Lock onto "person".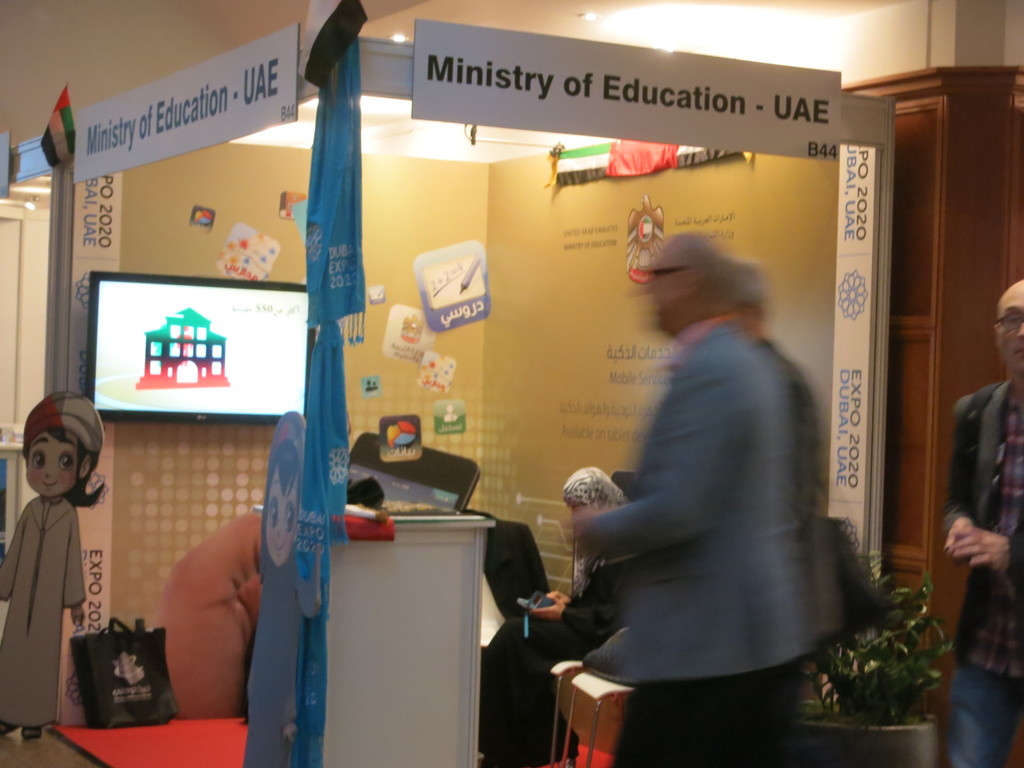
Locked: select_region(0, 383, 111, 738).
